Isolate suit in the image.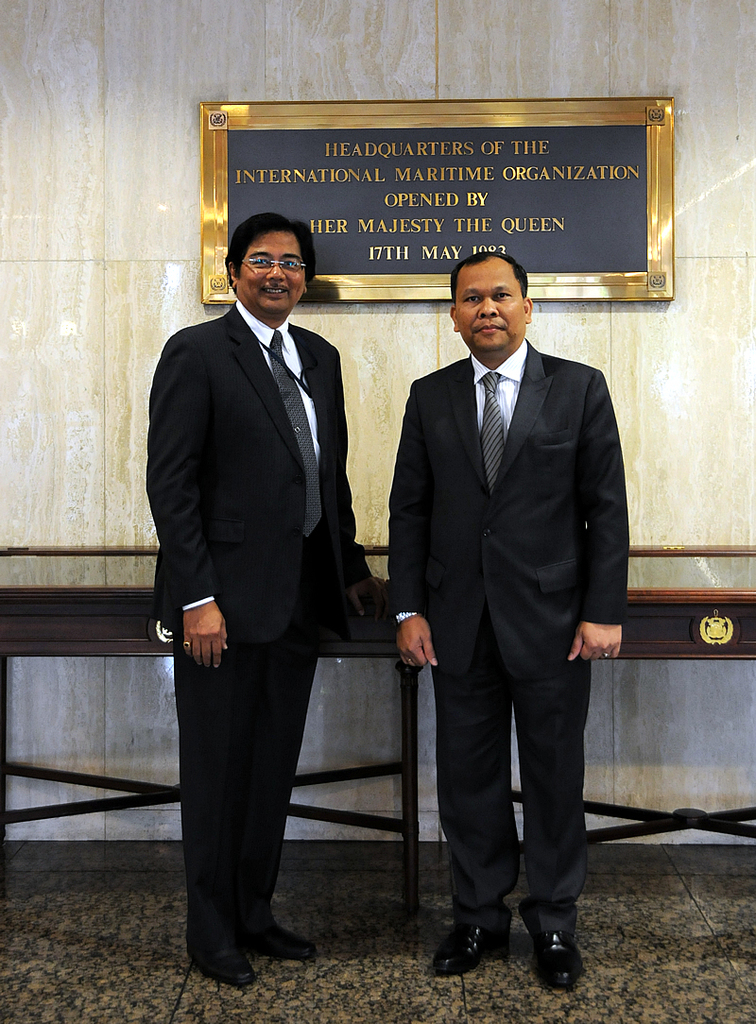
Isolated region: bbox=(394, 332, 629, 937).
